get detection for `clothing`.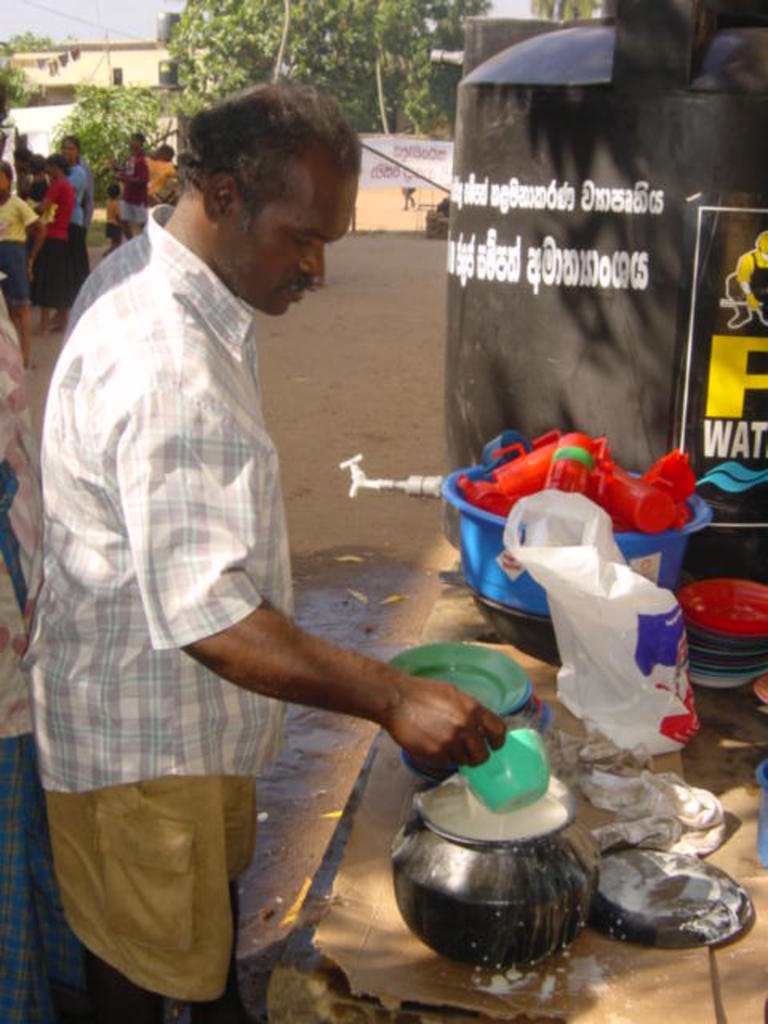
Detection: region(142, 155, 176, 202).
